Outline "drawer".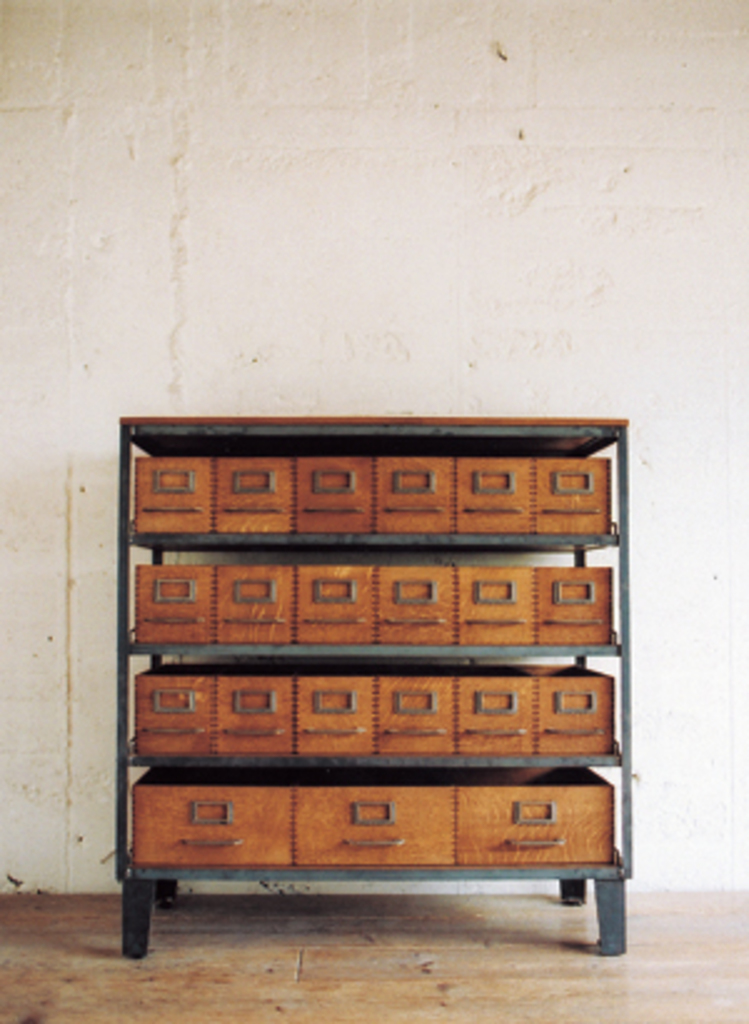
Outline: (382, 669, 457, 749).
